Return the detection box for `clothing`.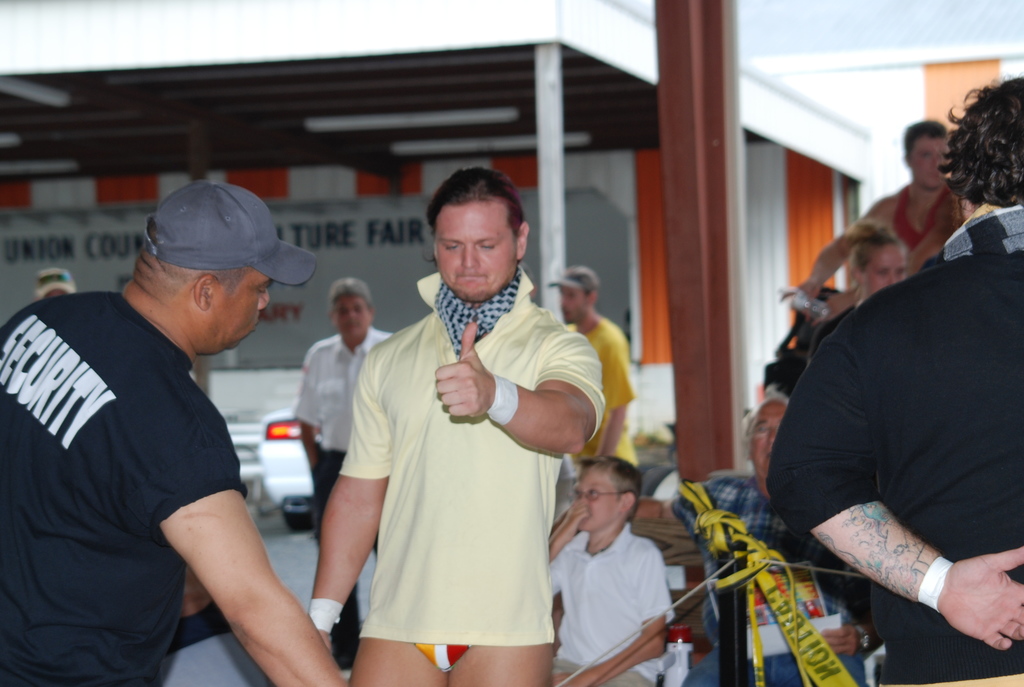
locate(779, 212, 1019, 686).
